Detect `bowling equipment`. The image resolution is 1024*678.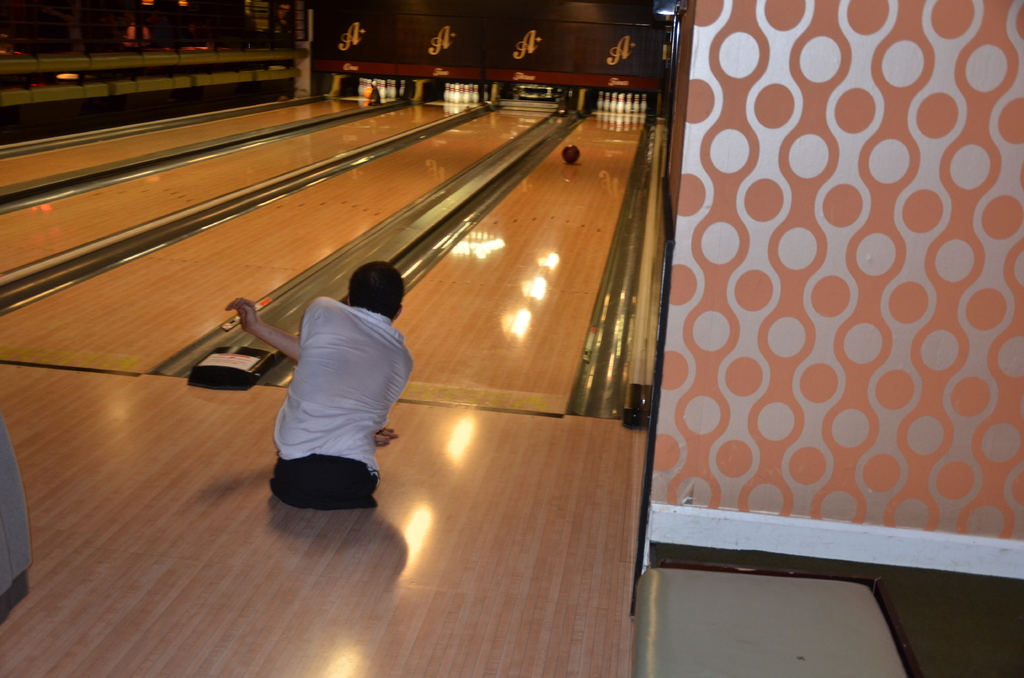
x1=559, y1=141, x2=589, y2=166.
